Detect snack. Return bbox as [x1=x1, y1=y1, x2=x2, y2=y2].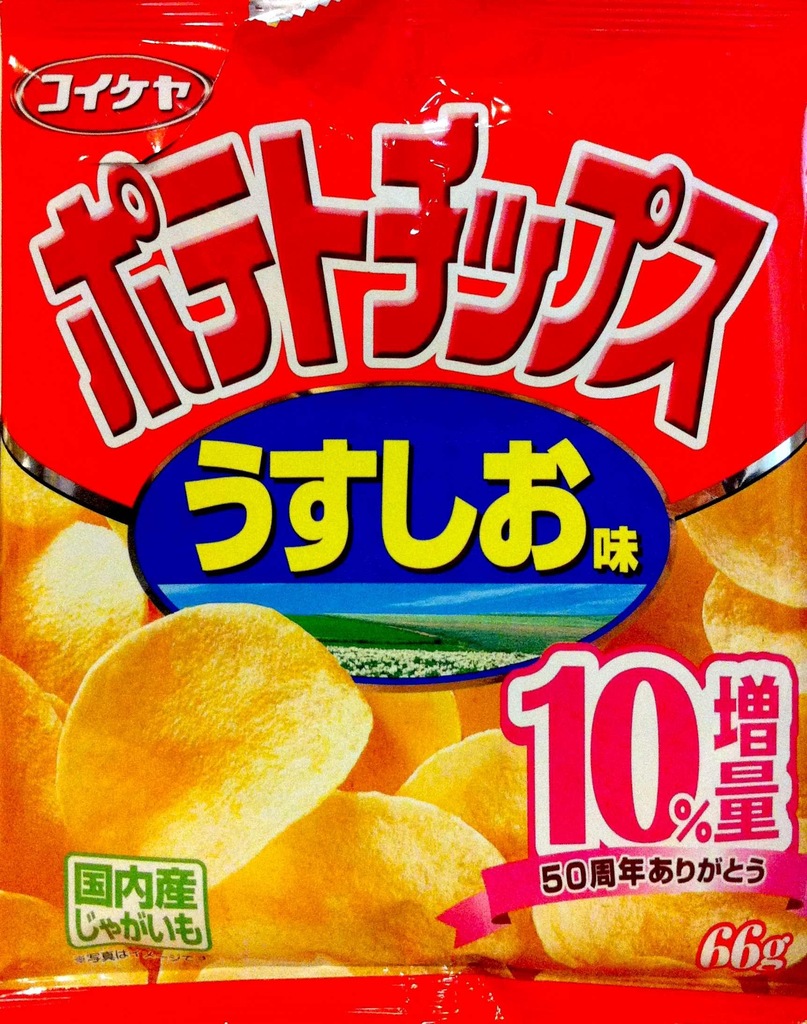
[x1=0, y1=4, x2=803, y2=1022].
